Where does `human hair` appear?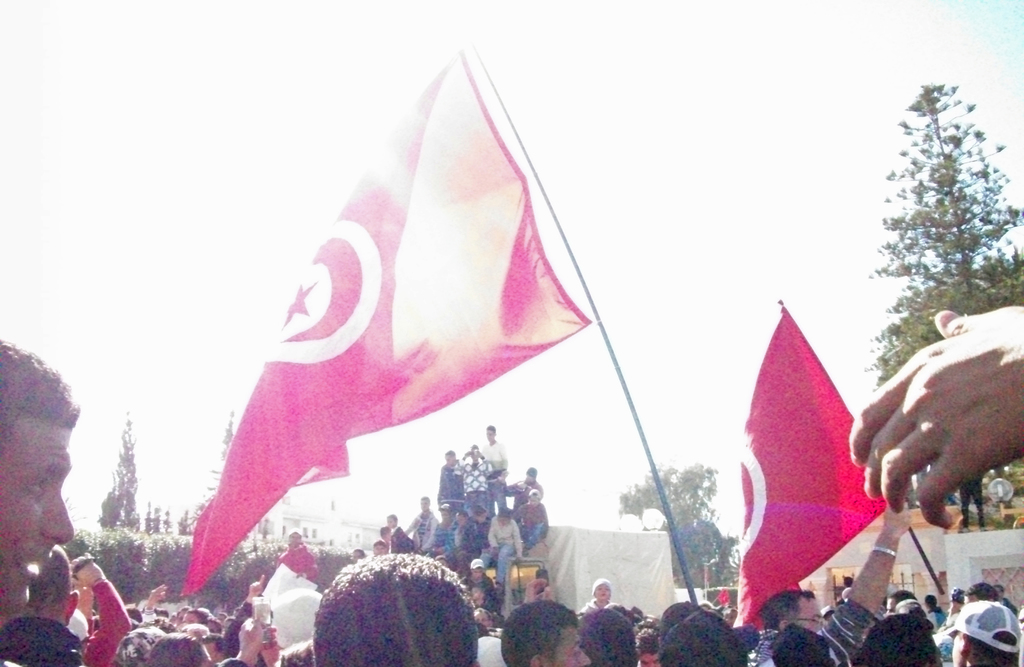
Appears at {"x1": 0, "y1": 339, "x2": 77, "y2": 446}.
